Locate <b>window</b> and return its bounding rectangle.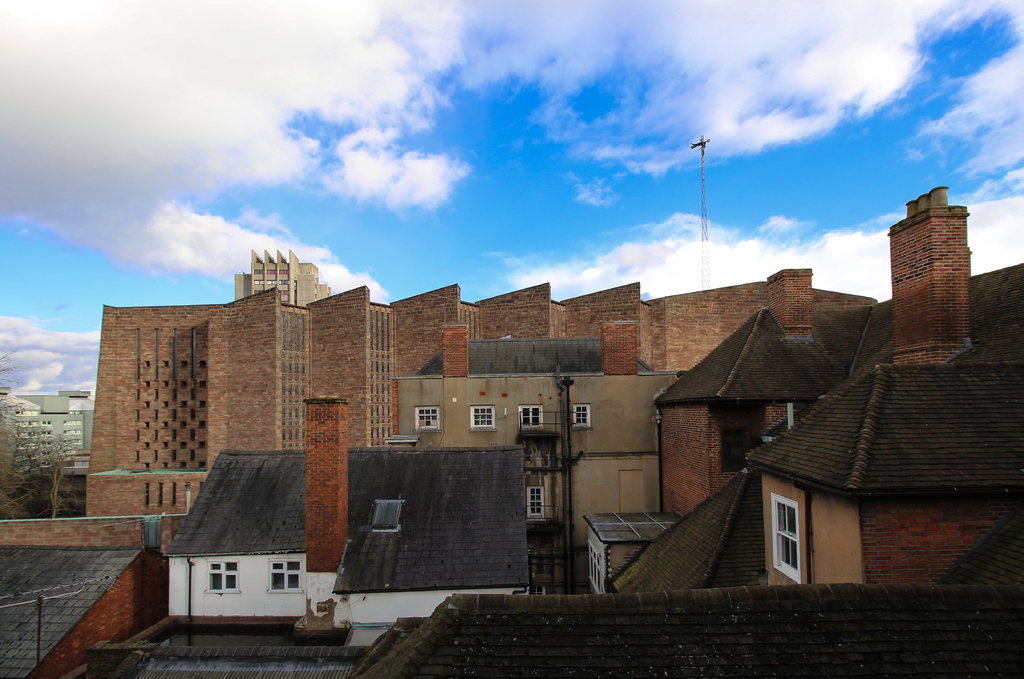
146:443:148:449.
